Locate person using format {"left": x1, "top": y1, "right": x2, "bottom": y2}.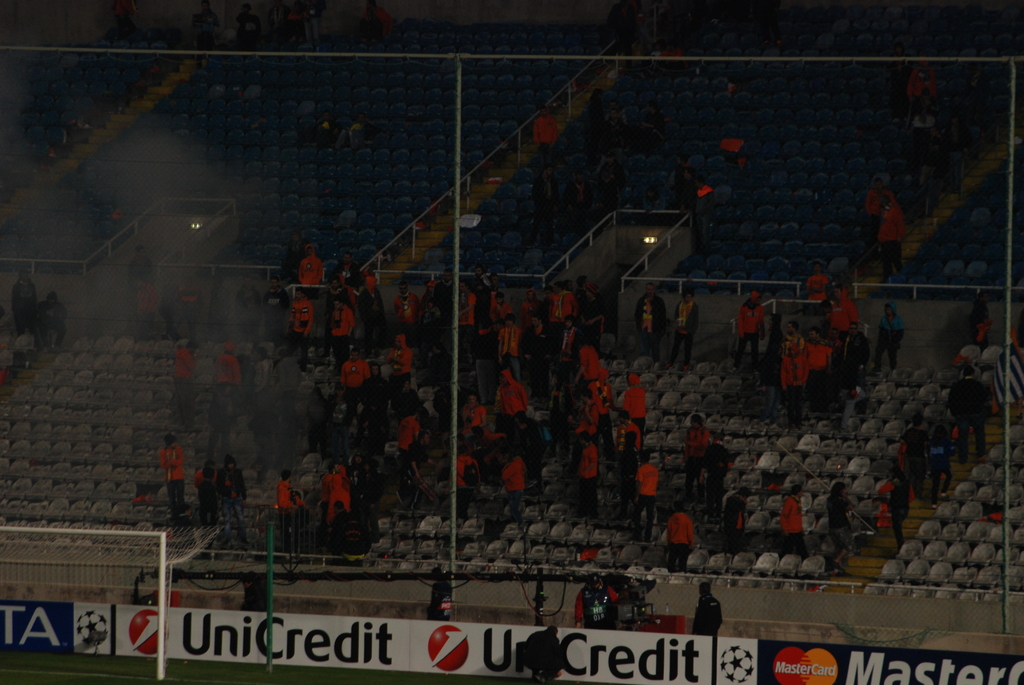
{"left": 714, "top": 480, "right": 753, "bottom": 558}.
